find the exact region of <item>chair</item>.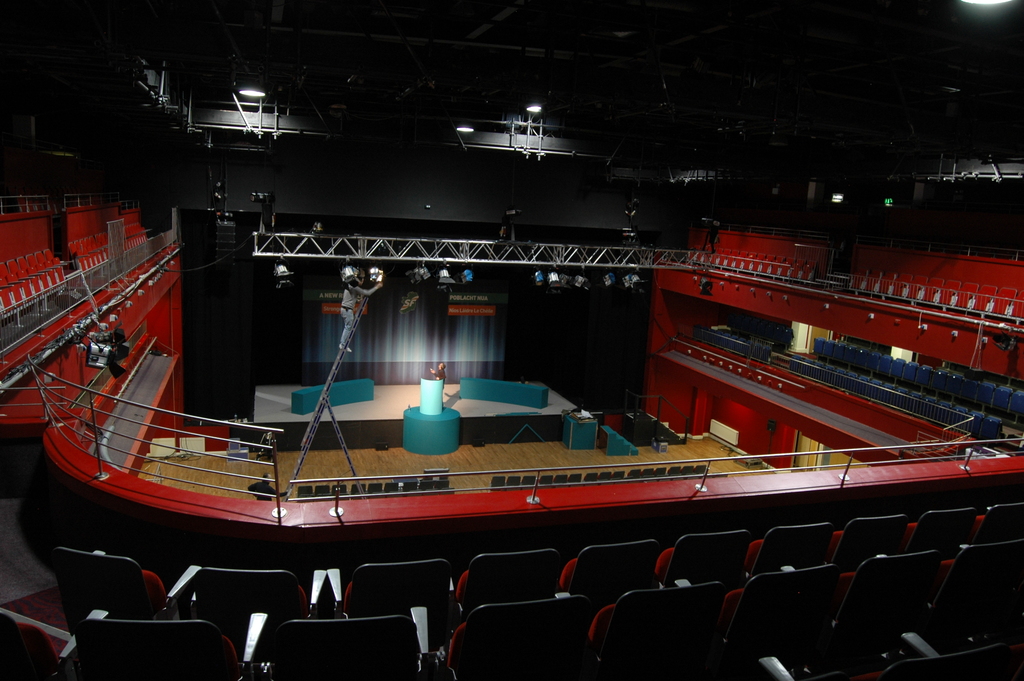
Exact region: box=[682, 463, 691, 479].
